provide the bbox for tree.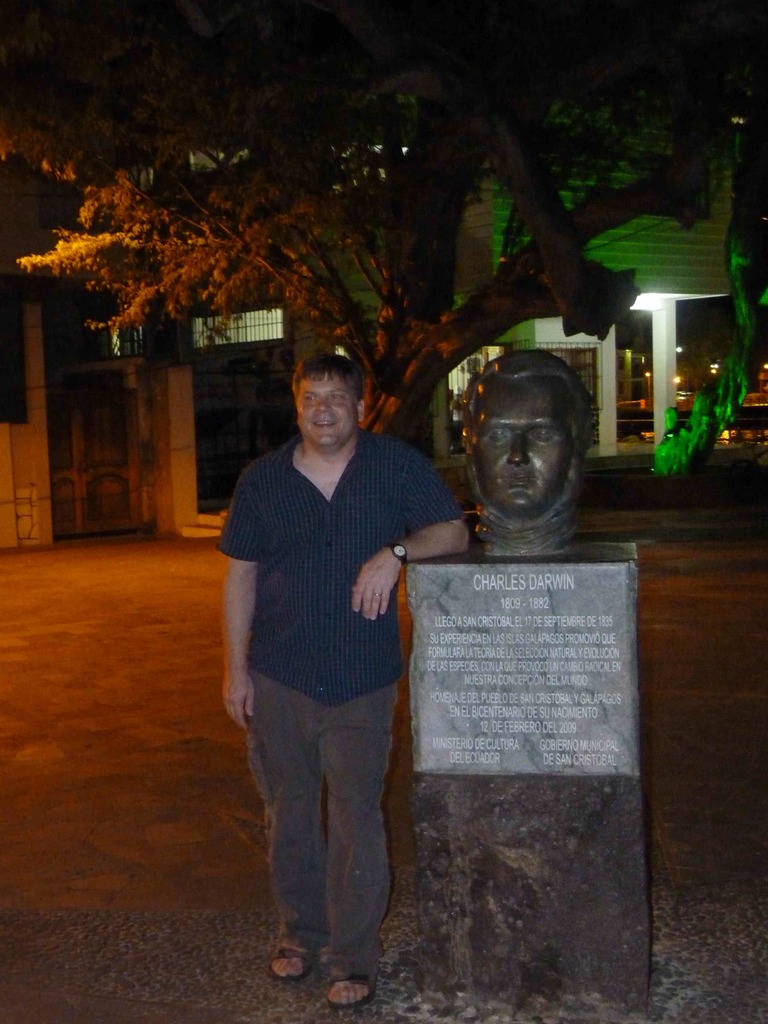
pyautogui.locateOnScreen(48, 83, 724, 414).
